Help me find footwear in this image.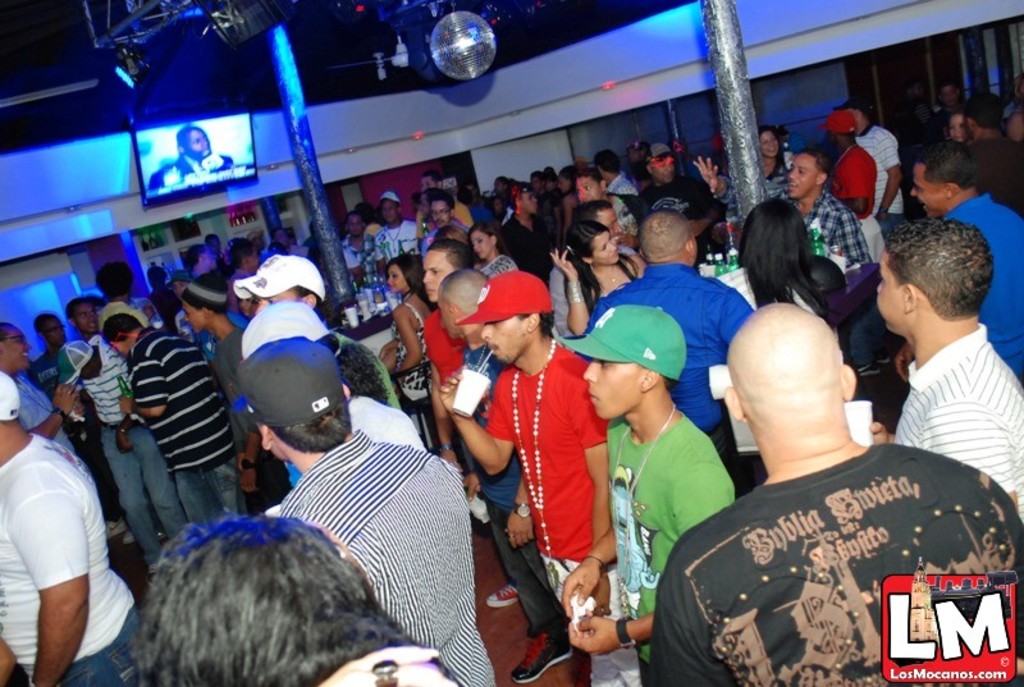
Found it: <bbox>123, 530, 136, 545</bbox>.
